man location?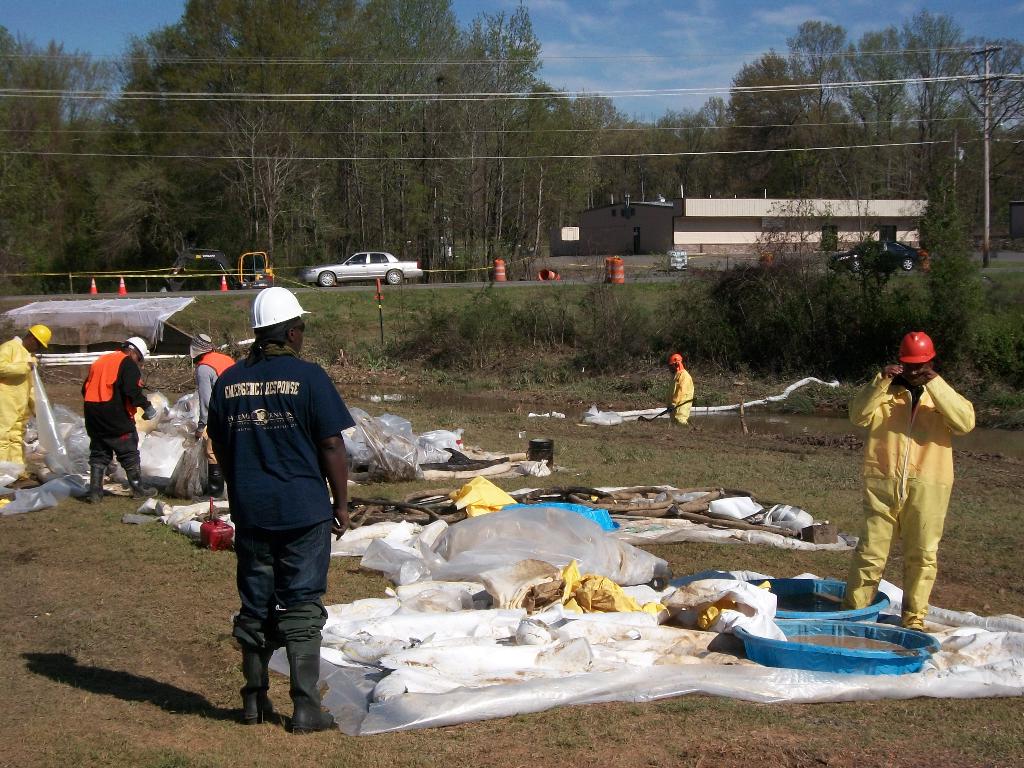
bbox=[88, 337, 157, 504]
